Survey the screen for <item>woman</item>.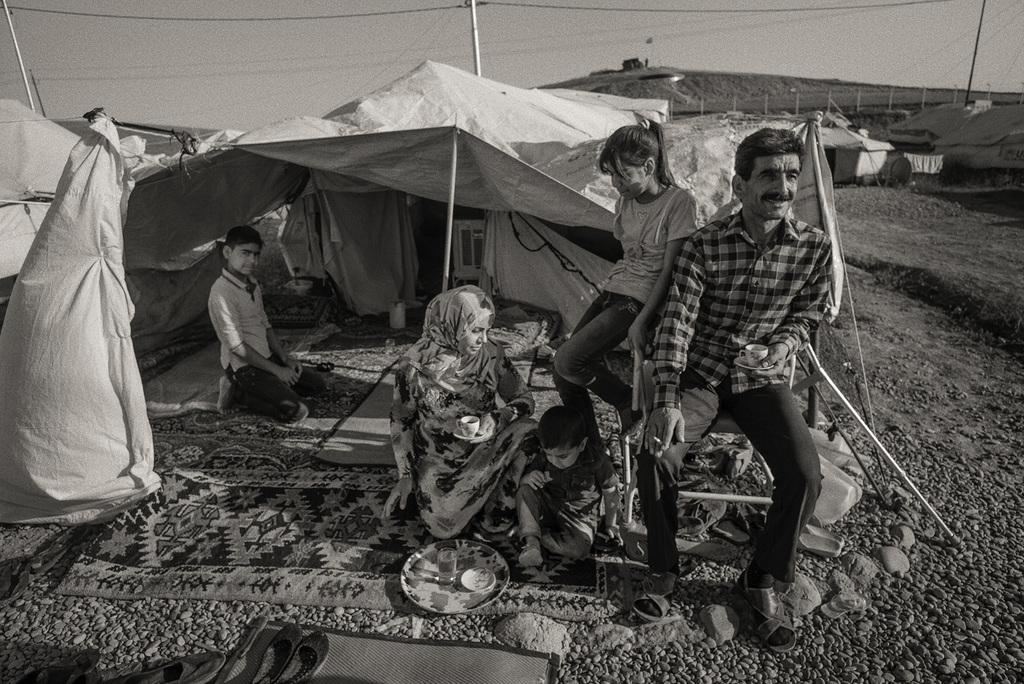
Survey found: 379:283:537:545.
